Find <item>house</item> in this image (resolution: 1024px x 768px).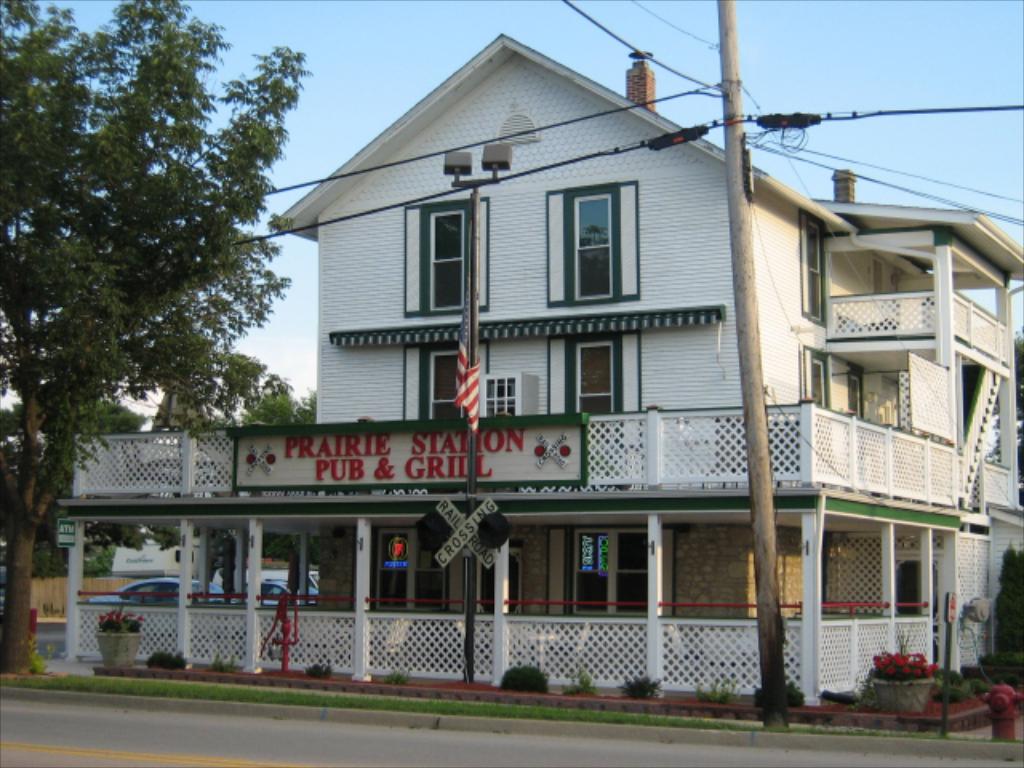
[48,22,1022,715].
